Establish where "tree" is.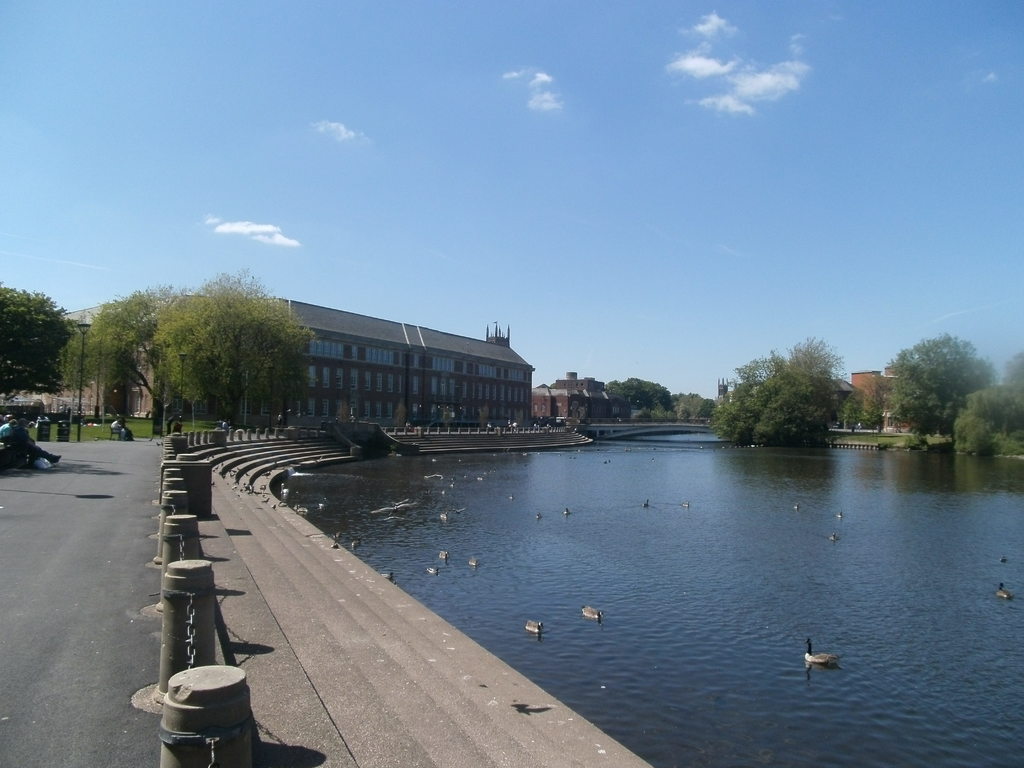
Established at <box>861,386,881,438</box>.
